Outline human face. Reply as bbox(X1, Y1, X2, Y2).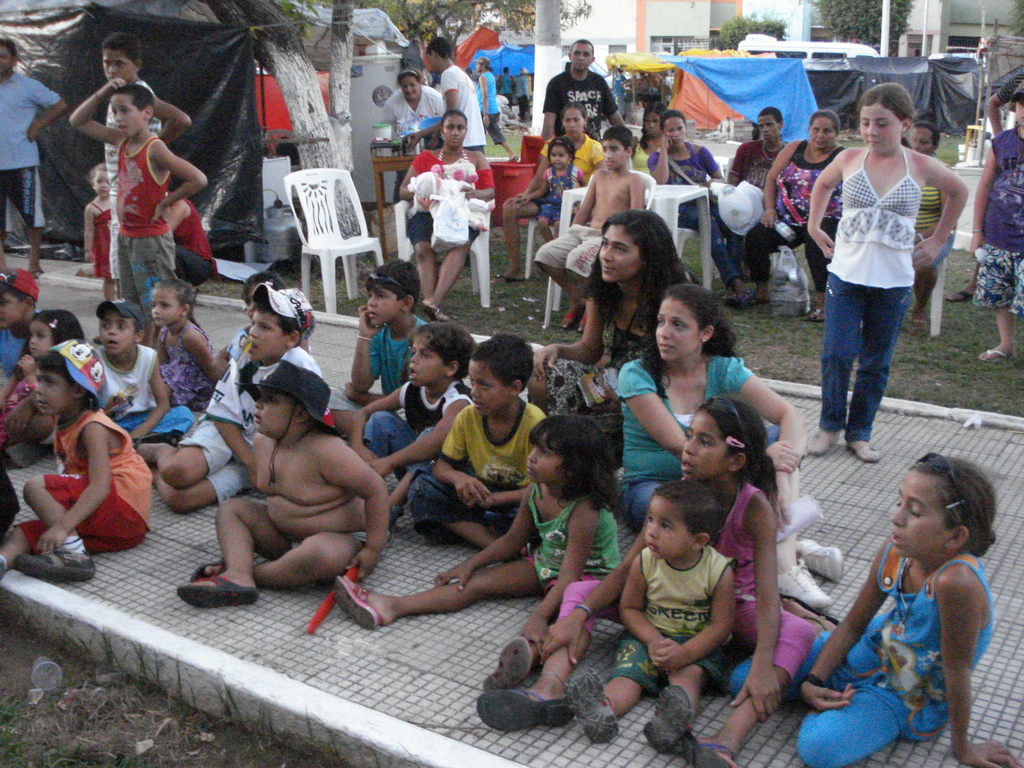
bbox(102, 49, 138, 87).
